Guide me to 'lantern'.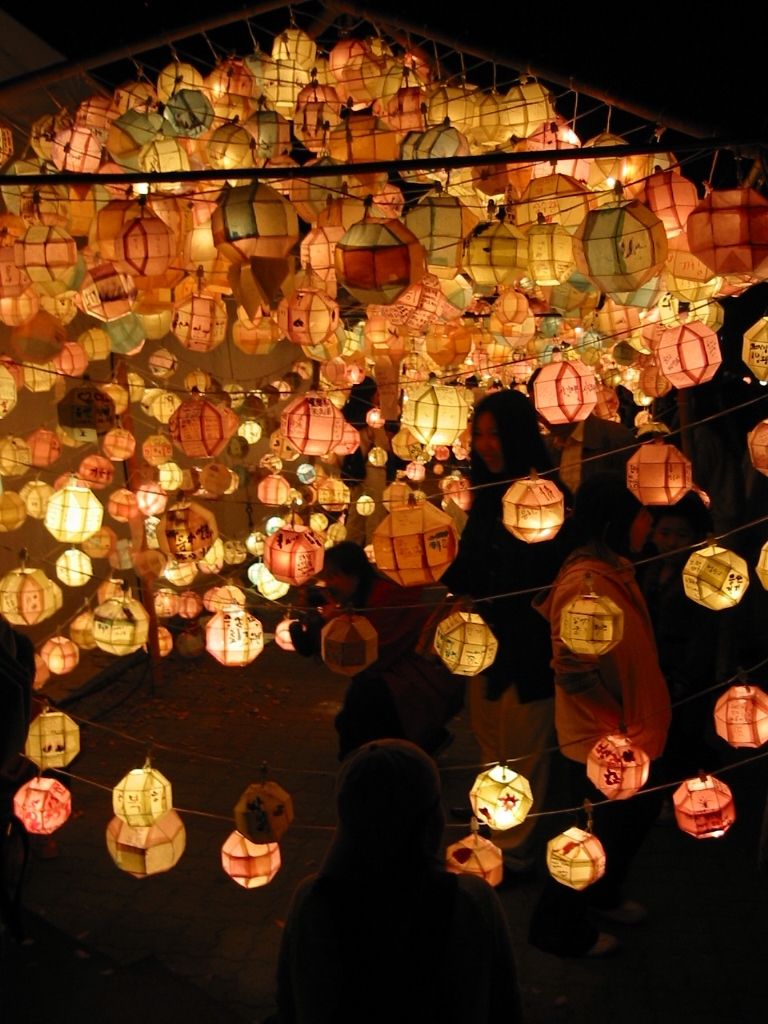
Guidance: region(140, 434, 169, 465).
